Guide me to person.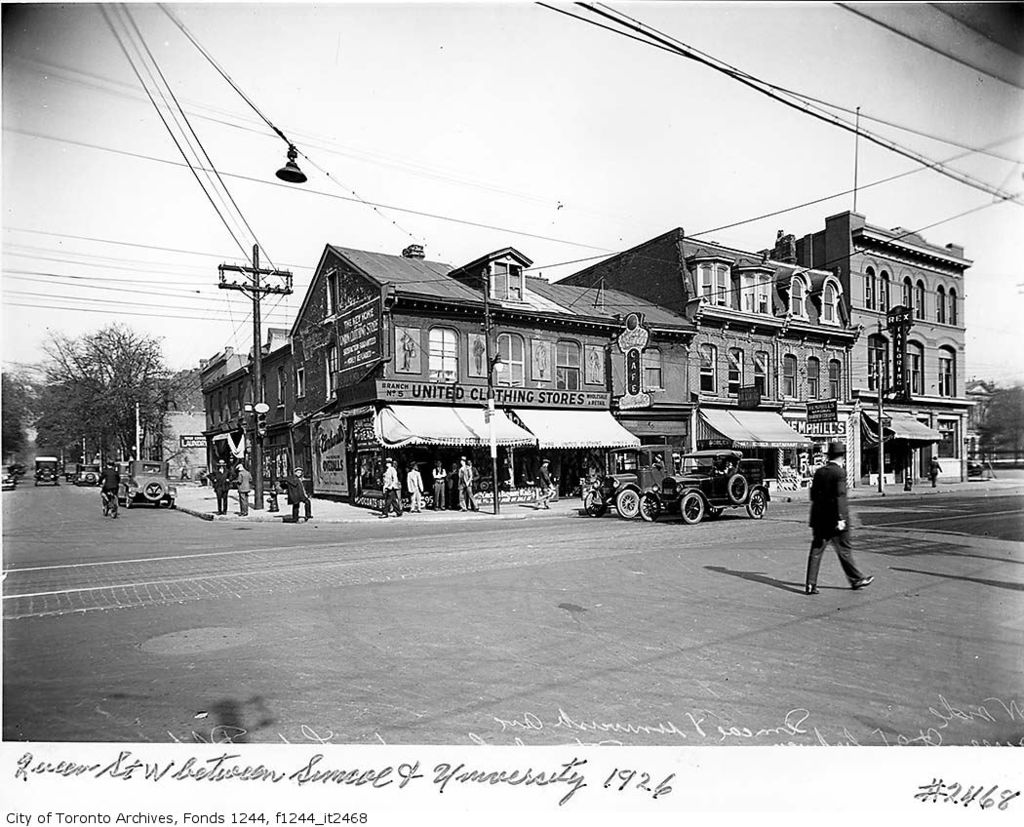
Guidance: (x1=428, y1=458, x2=447, y2=510).
